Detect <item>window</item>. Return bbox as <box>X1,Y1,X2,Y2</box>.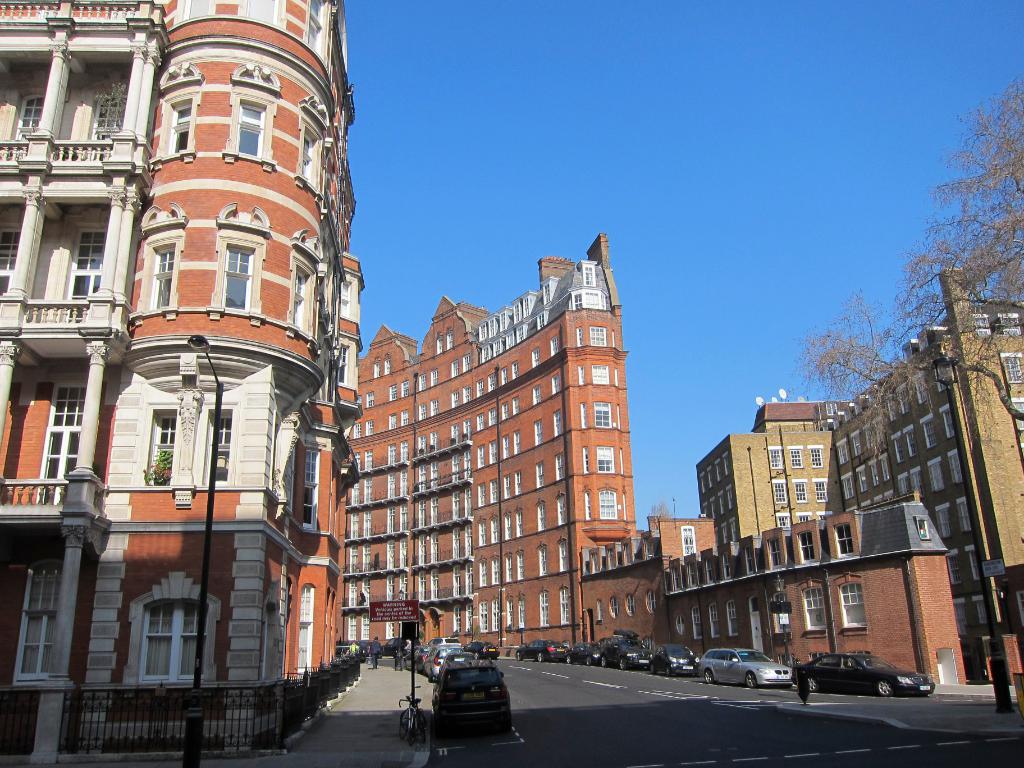
<box>476,515,486,544</box>.
